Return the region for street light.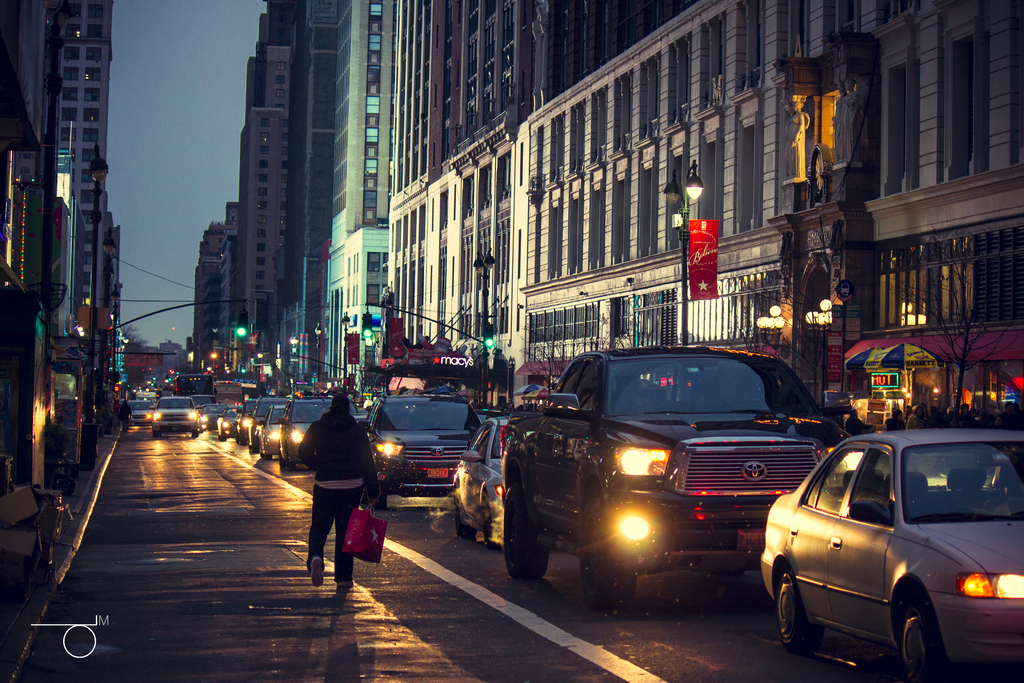
(left=656, top=158, right=707, bottom=349).
